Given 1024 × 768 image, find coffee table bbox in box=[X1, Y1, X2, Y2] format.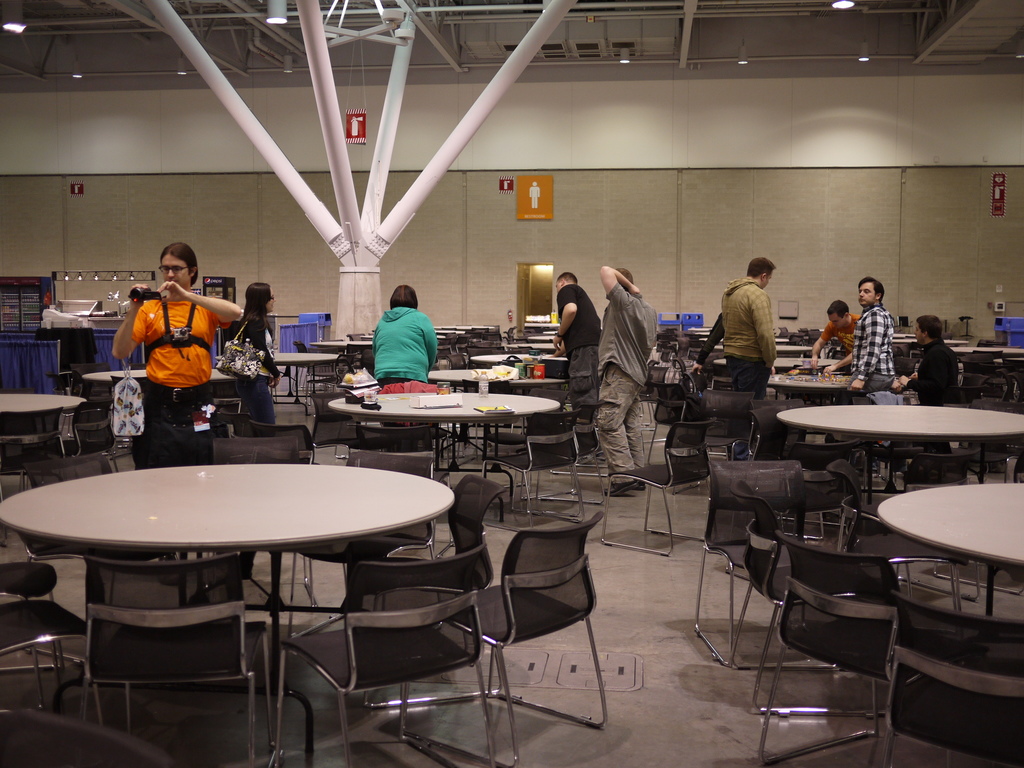
box=[773, 349, 841, 365].
